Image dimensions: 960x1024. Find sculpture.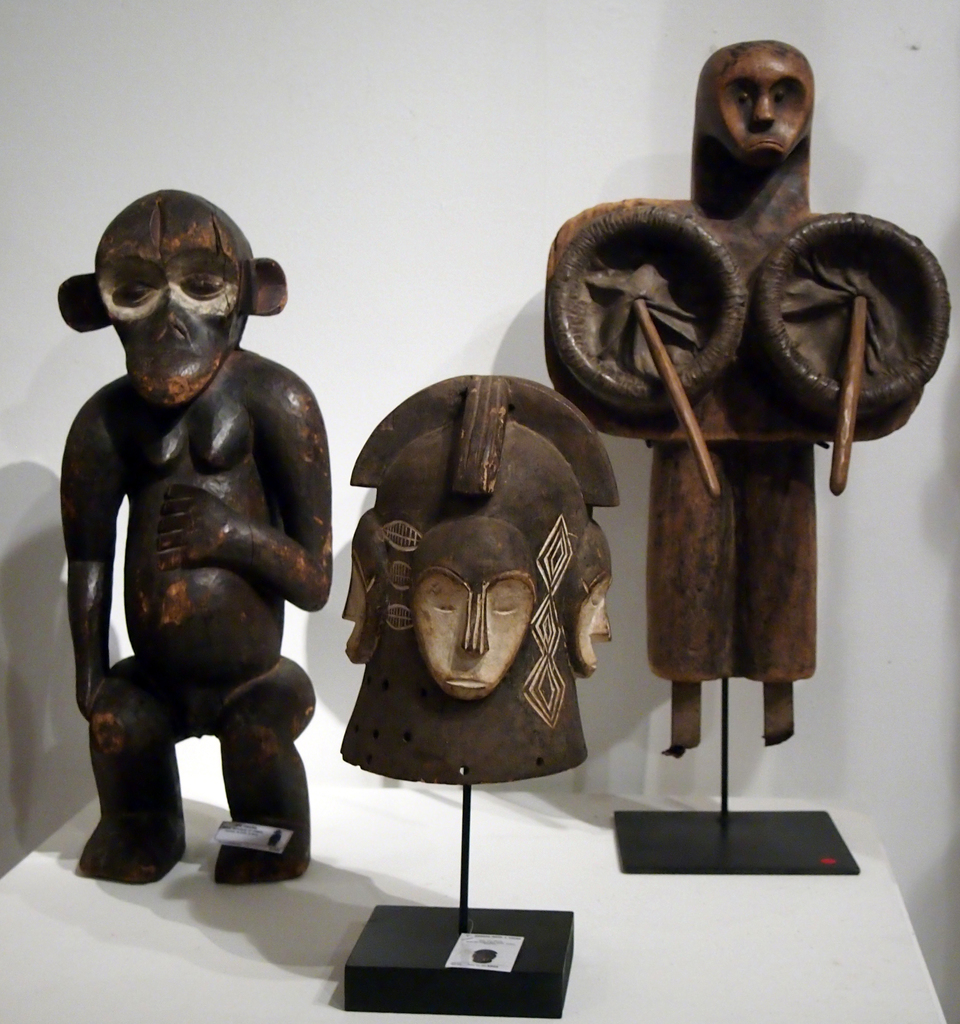
l=545, t=40, r=944, b=760.
